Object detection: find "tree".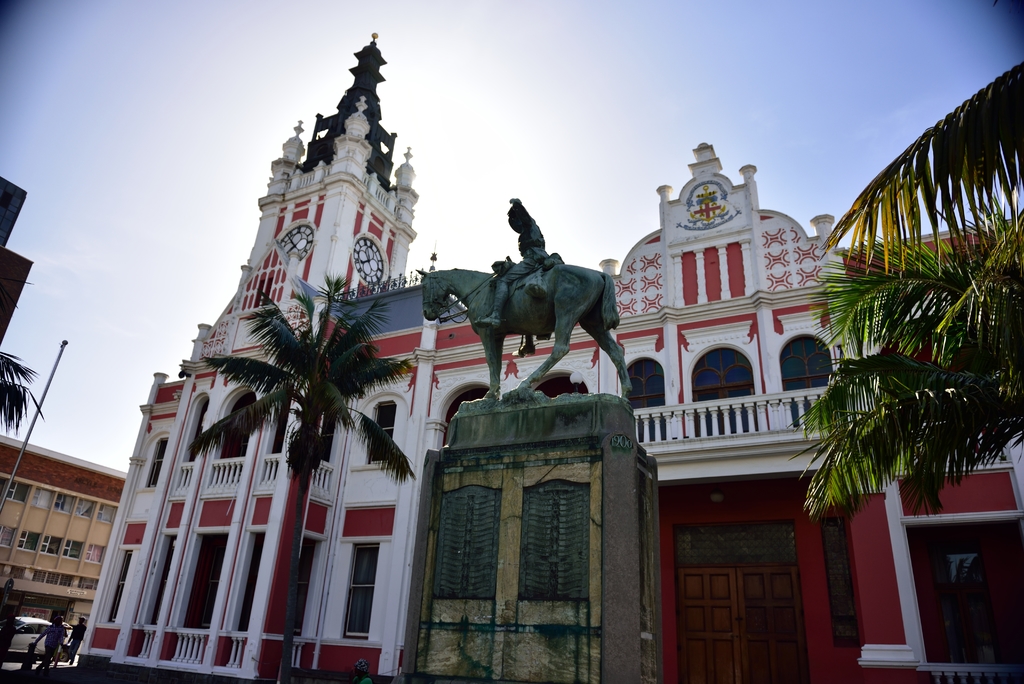
box(788, 189, 1023, 529).
